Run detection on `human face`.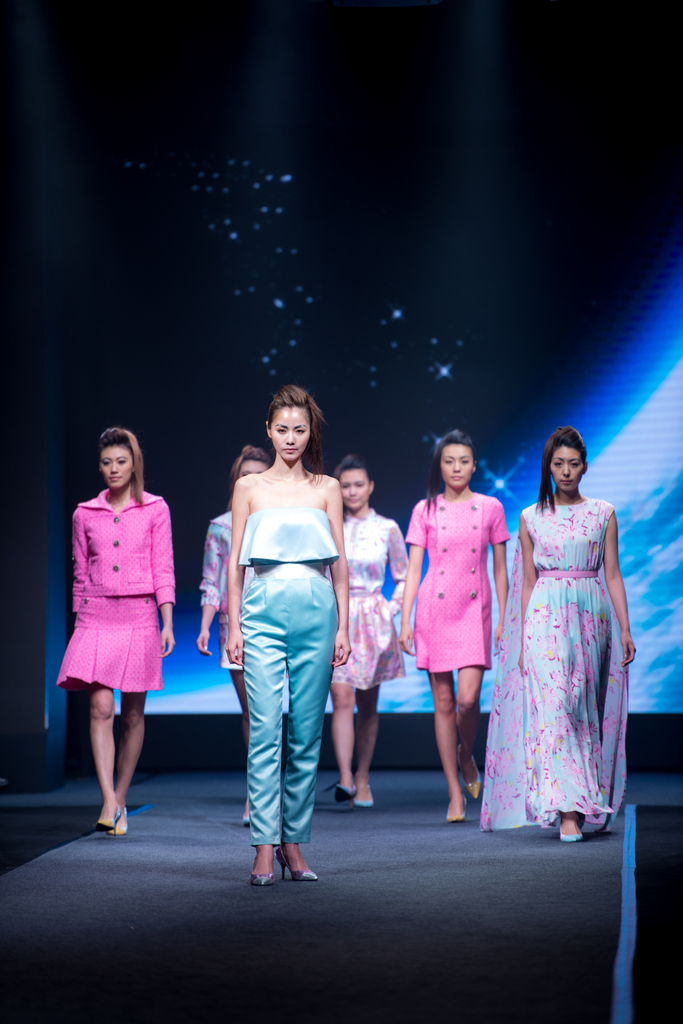
Result: bbox=[441, 442, 473, 483].
